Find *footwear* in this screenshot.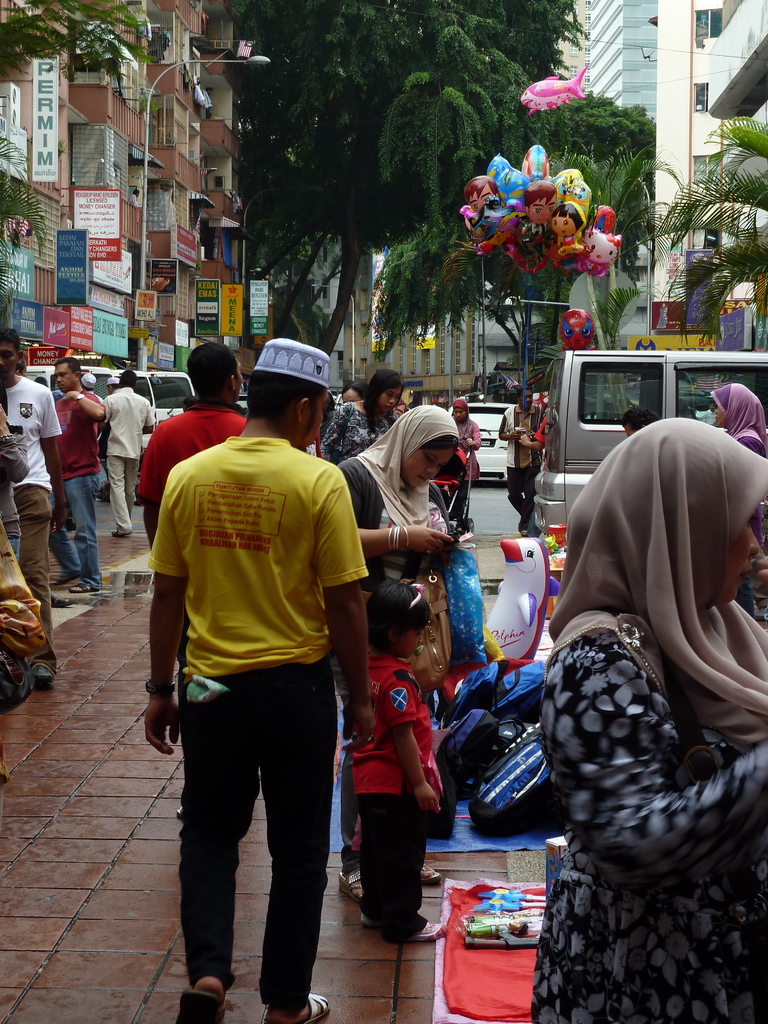
The bounding box for *footwear* is 112/520/127/538.
